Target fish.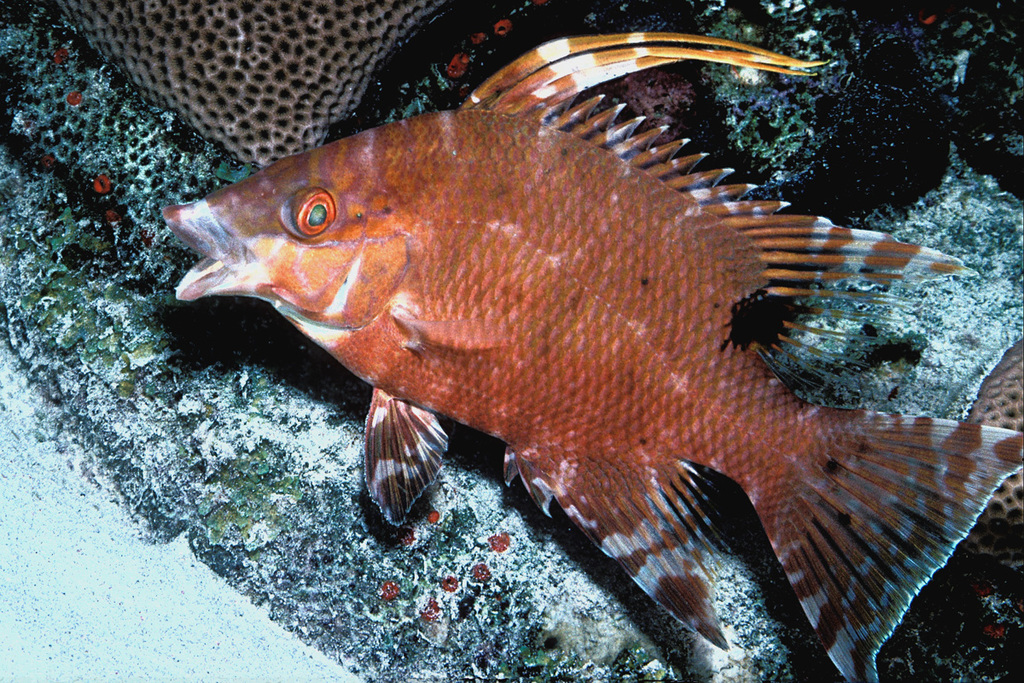
Target region: bbox(177, 89, 887, 473).
